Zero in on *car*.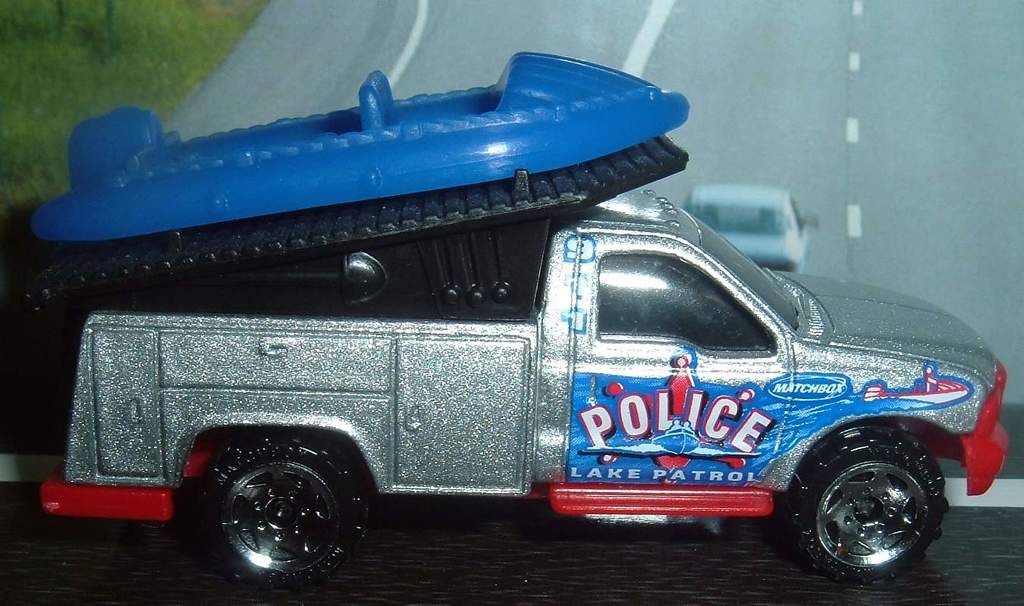
Zeroed in: left=40, top=187, right=1010, bottom=593.
